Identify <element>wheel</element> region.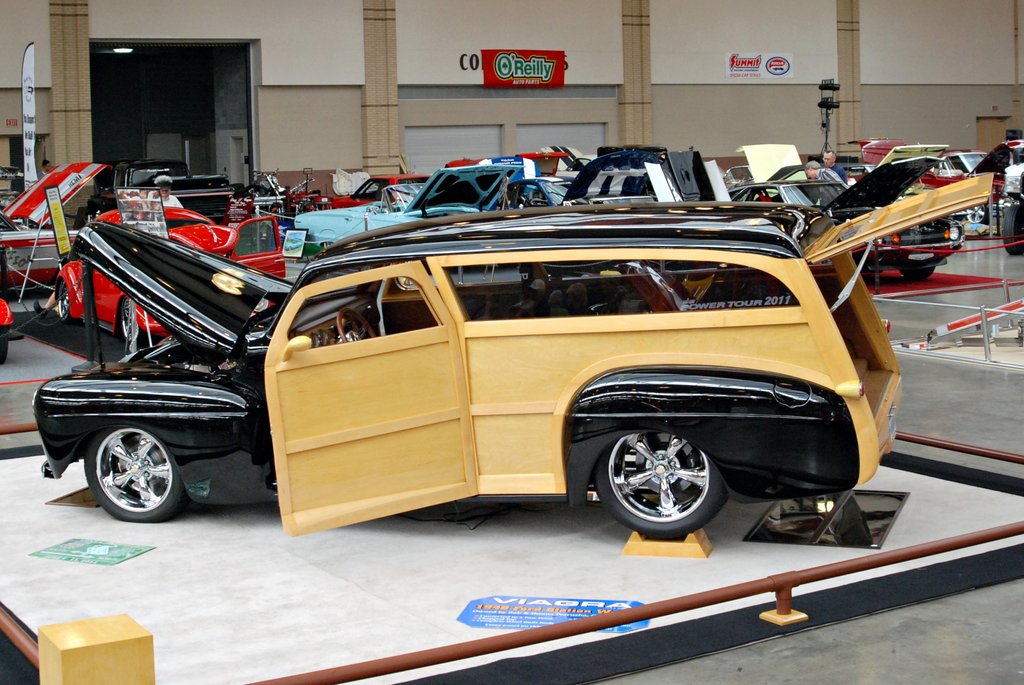
Region: 122/300/134/341.
